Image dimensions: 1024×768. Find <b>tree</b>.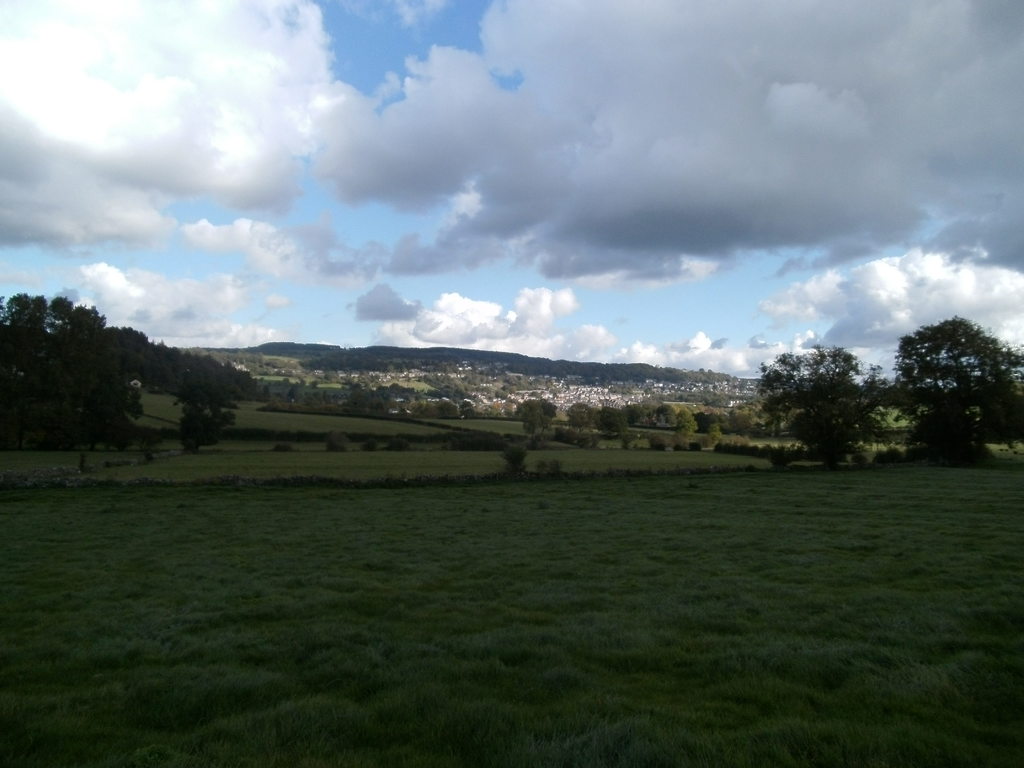
650 399 678 433.
